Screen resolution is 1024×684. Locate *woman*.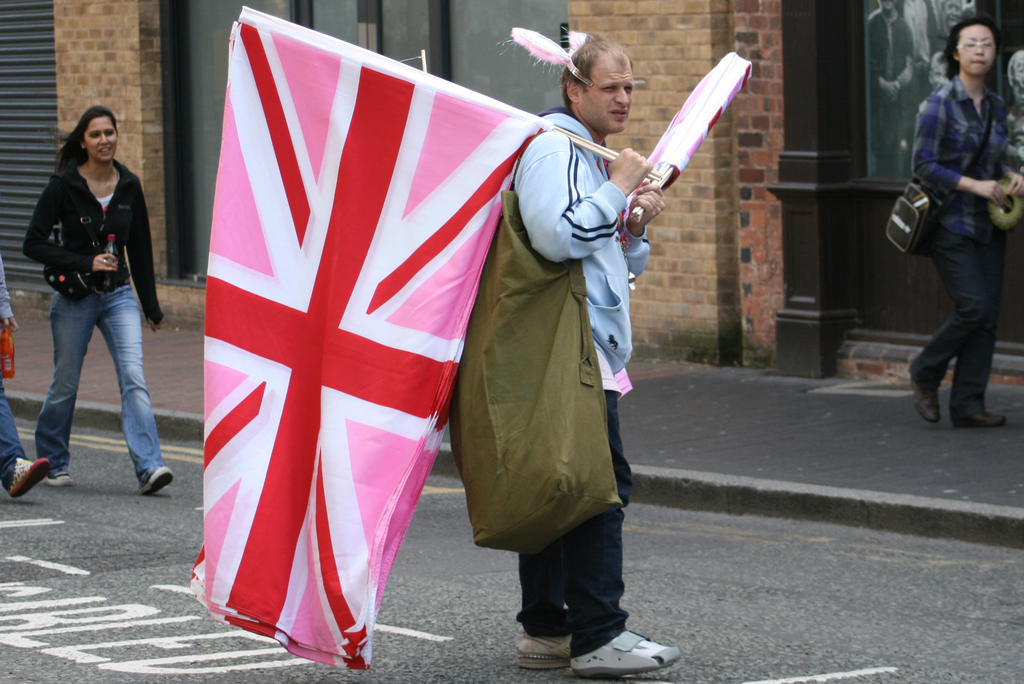
bbox=(15, 97, 159, 523).
